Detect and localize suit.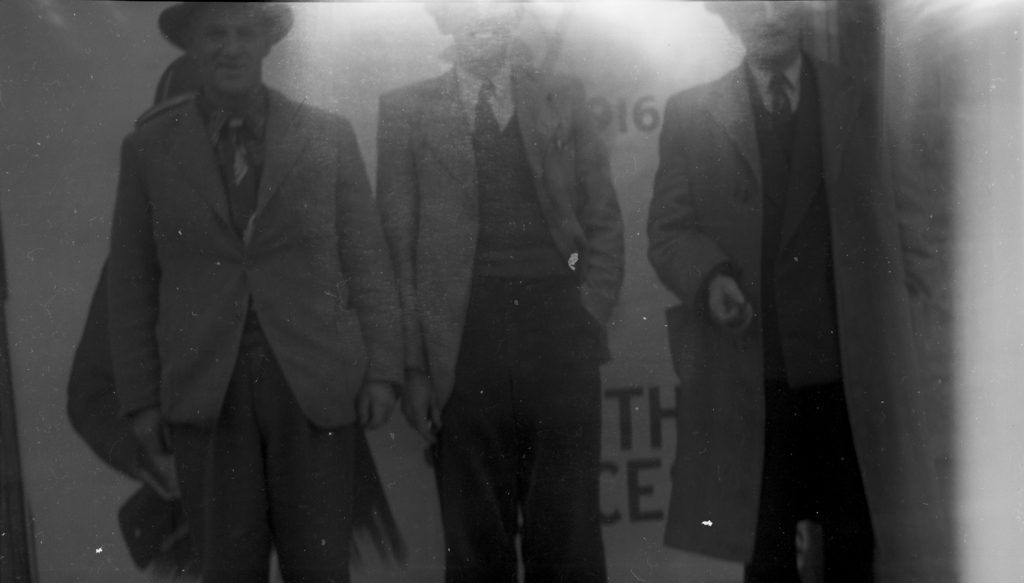
Localized at BBox(375, 52, 645, 582).
